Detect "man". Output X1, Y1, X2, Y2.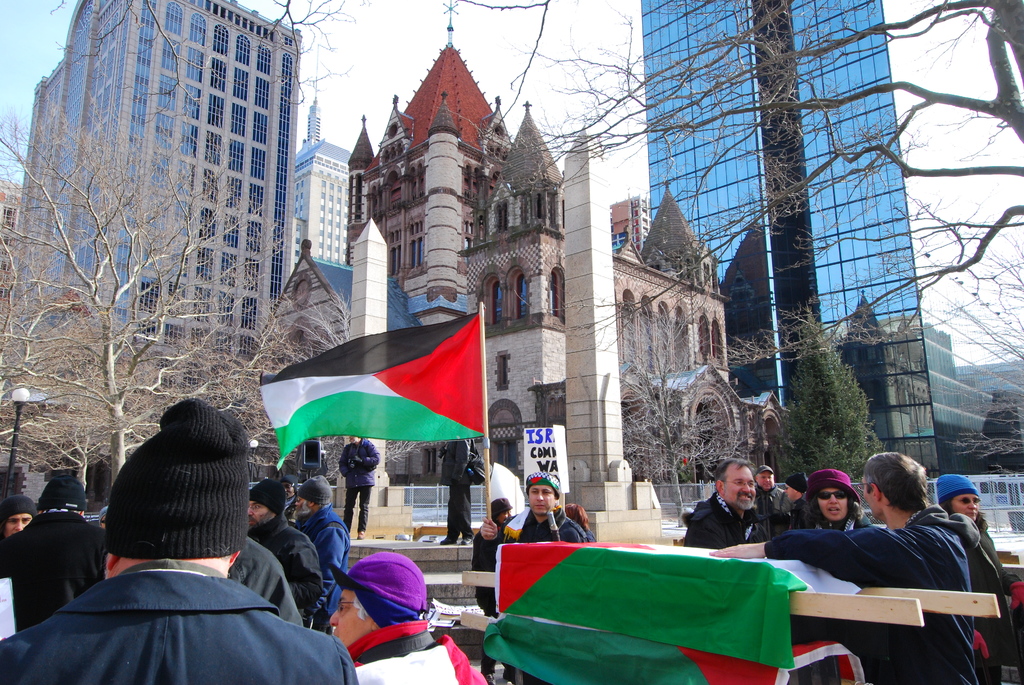
560, 501, 600, 540.
